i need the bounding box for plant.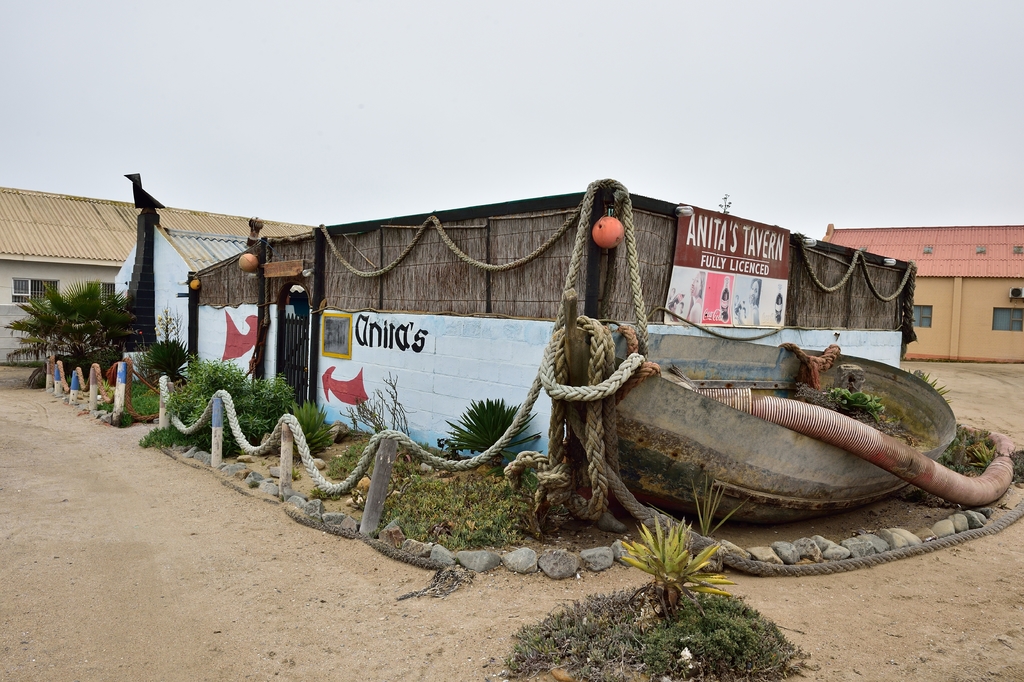
Here it is: {"left": 493, "top": 581, "right": 820, "bottom": 681}.
